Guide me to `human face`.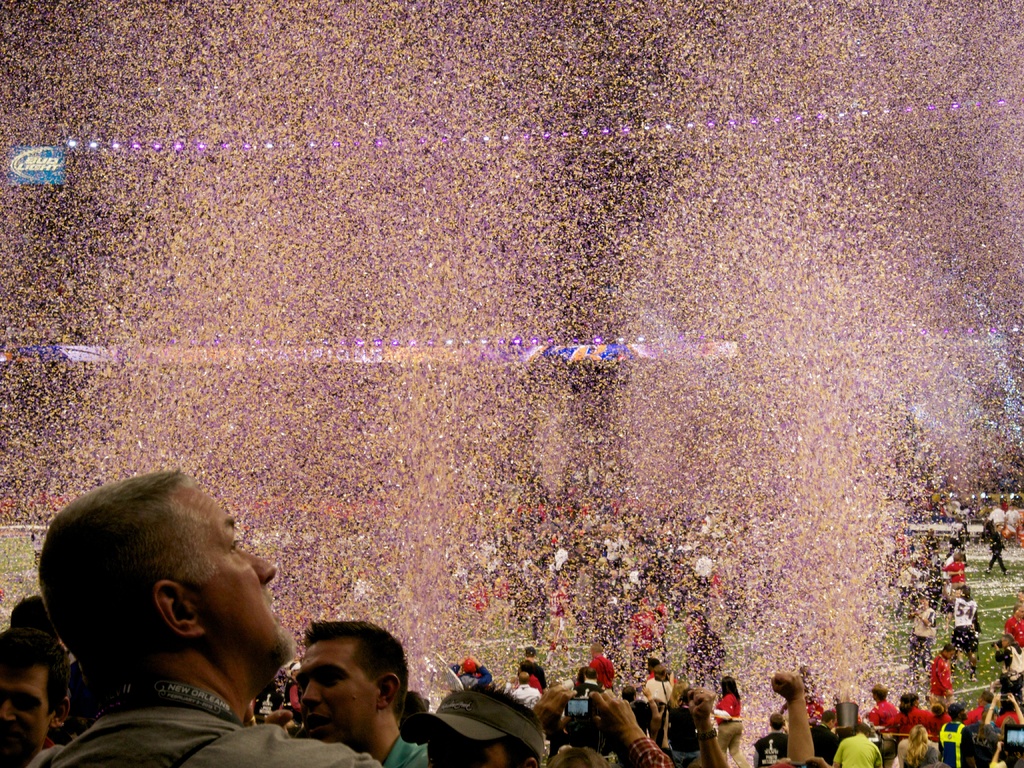
Guidance: left=296, top=637, right=380, bottom=743.
